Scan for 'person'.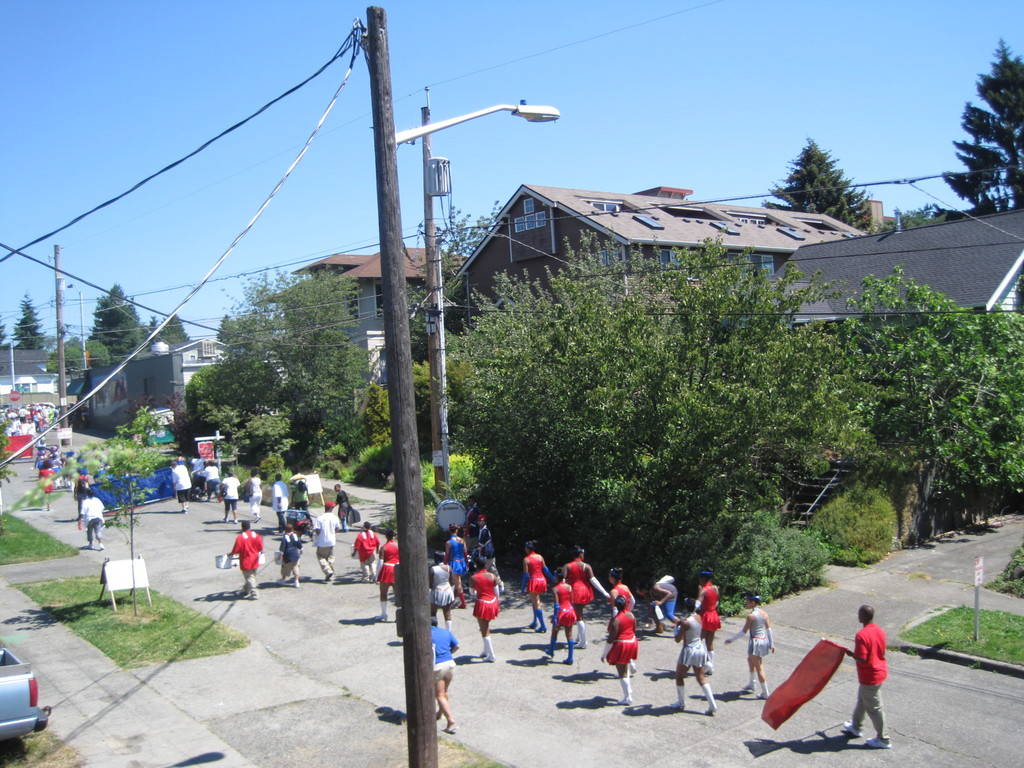
Scan result: (left=602, top=595, right=640, bottom=705).
